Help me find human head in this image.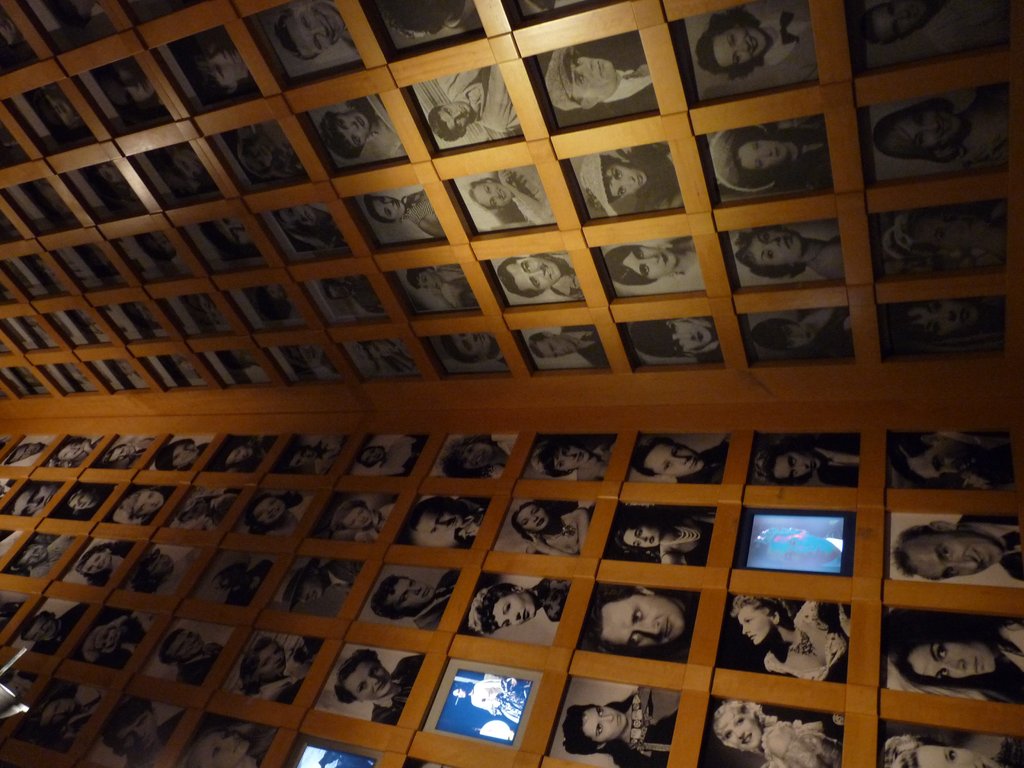
Found it: box=[412, 497, 472, 536].
